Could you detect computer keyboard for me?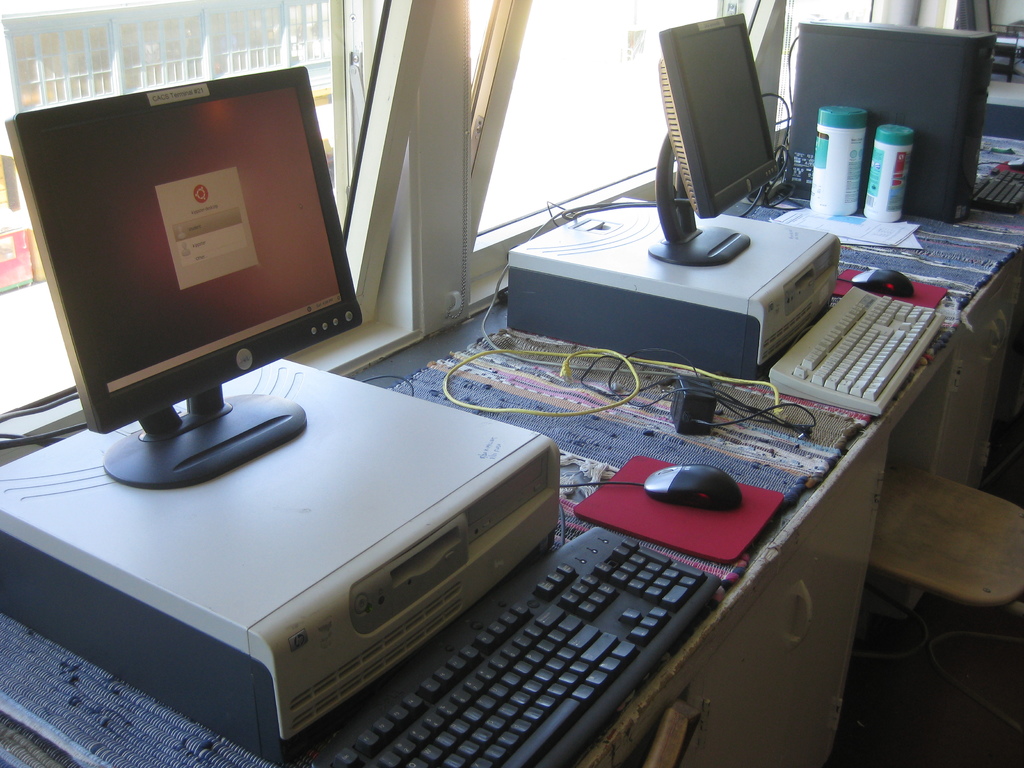
Detection result: x1=764 y1=283 x2=943 y2=417.
